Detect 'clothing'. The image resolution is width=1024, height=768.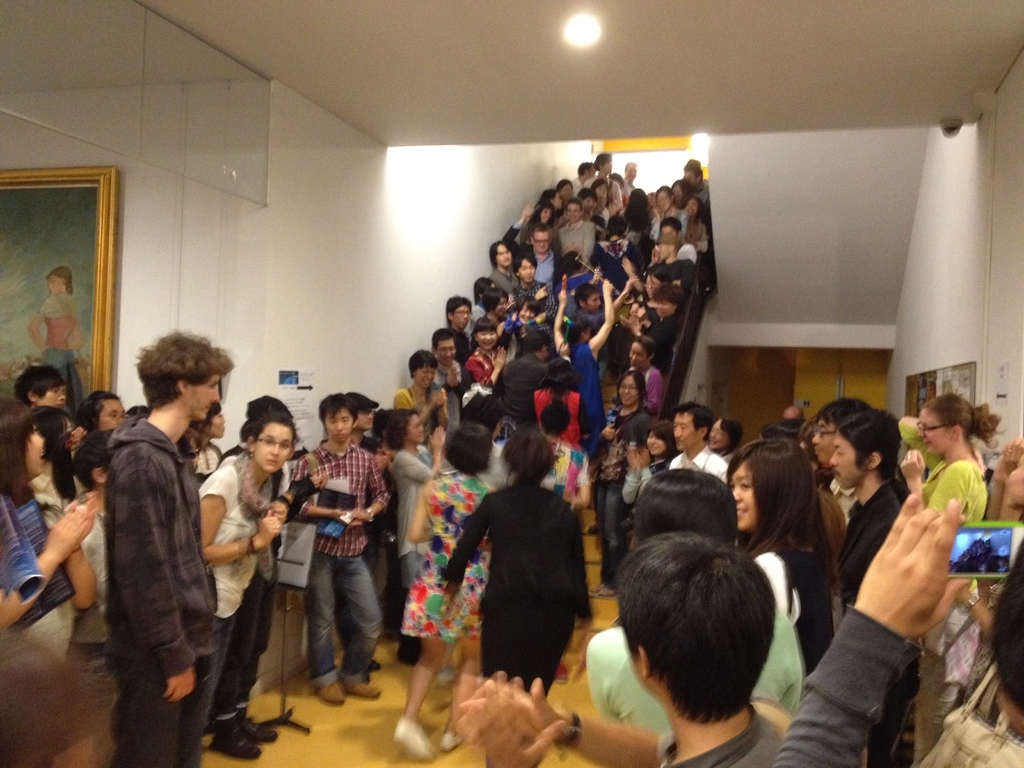
{"x1": 193, "y1": 449, "x2": 289, "y2": 719}.
